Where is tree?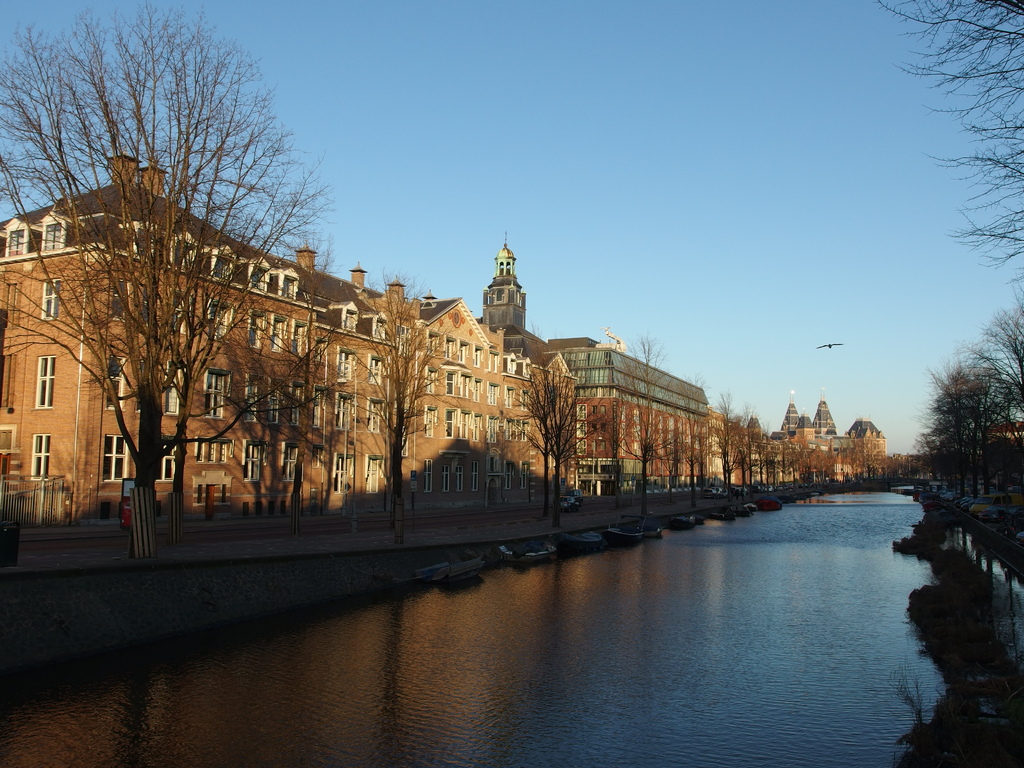
crop(664, 386, 705, 501).
